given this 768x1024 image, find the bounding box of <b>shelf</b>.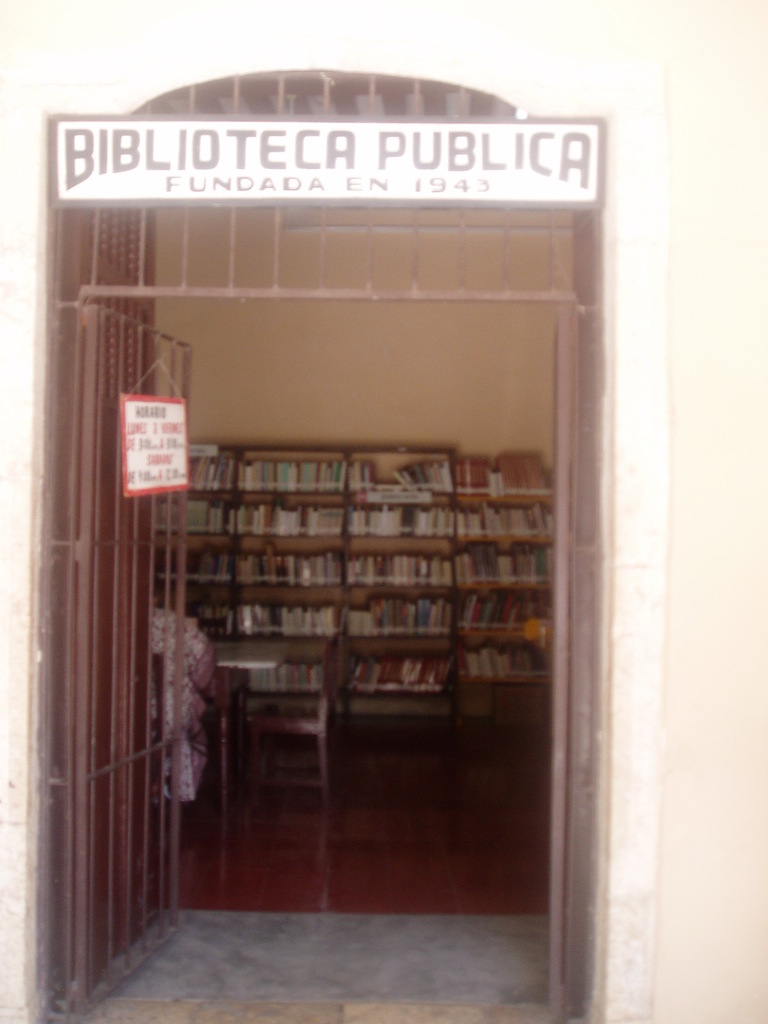
<bbox>166, 602, 234, 636</bbox>.
